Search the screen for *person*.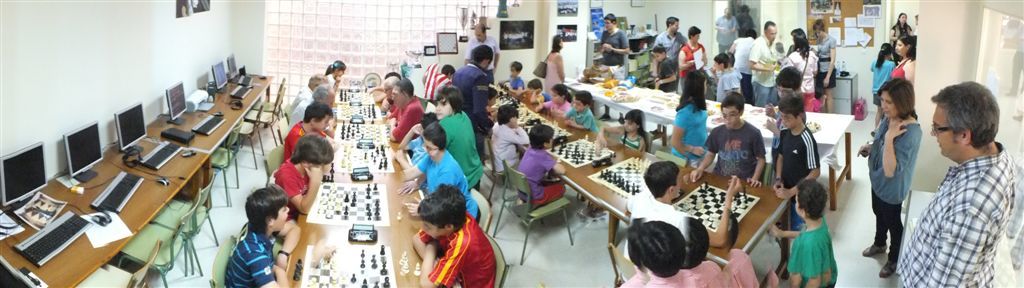
Found at locate(269, 130, 336, 213).
